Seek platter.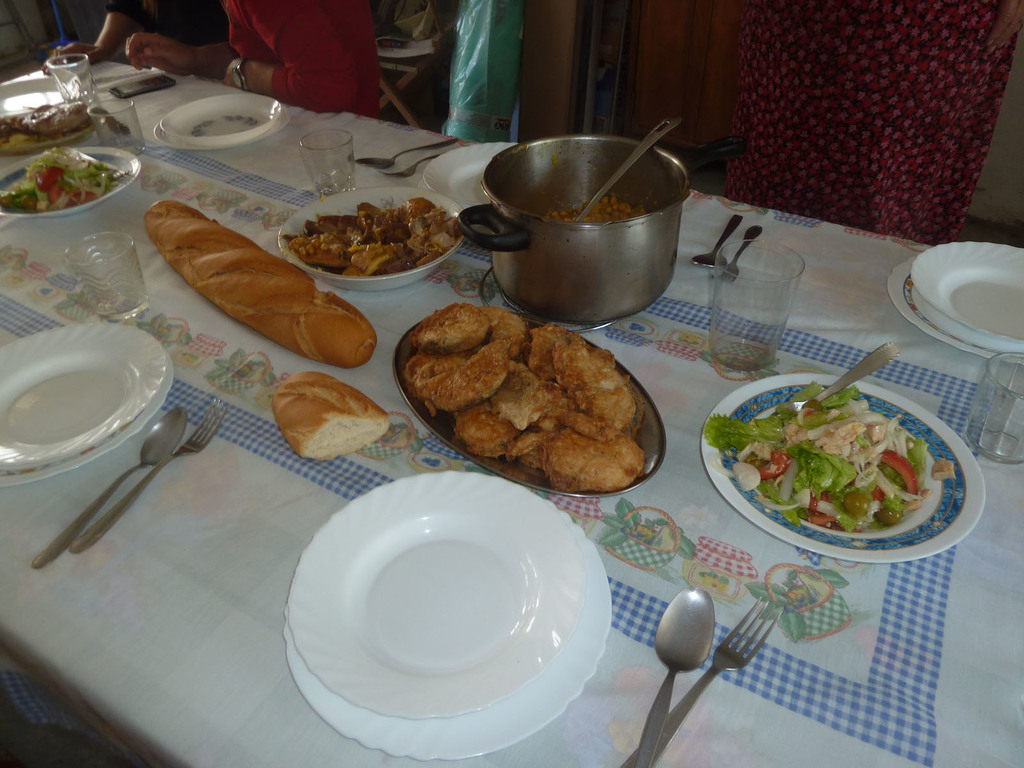
912/246/1022/341.
